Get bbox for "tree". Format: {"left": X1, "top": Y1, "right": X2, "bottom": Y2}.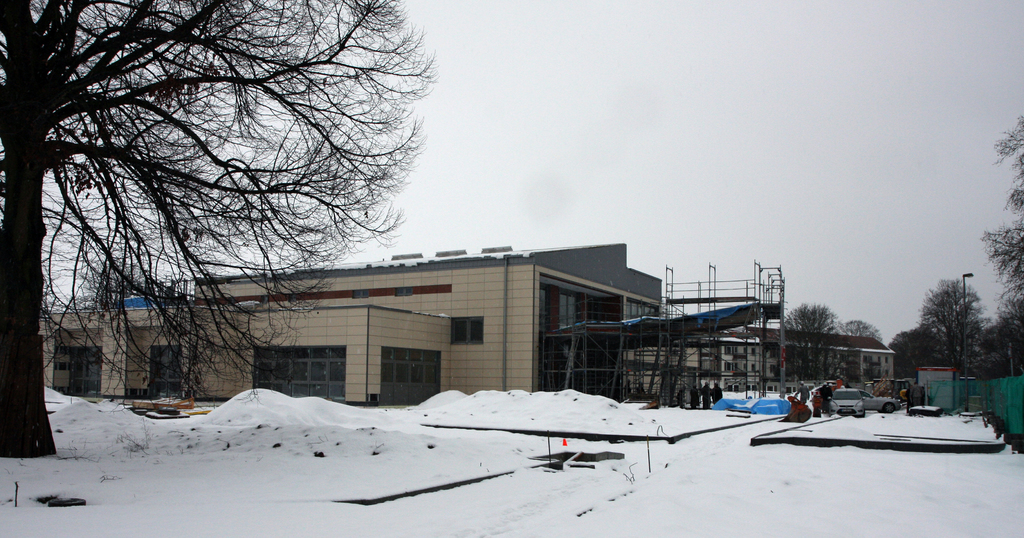
{"left": 781, "top": 301, "right": 844, "bottom": 382}.
